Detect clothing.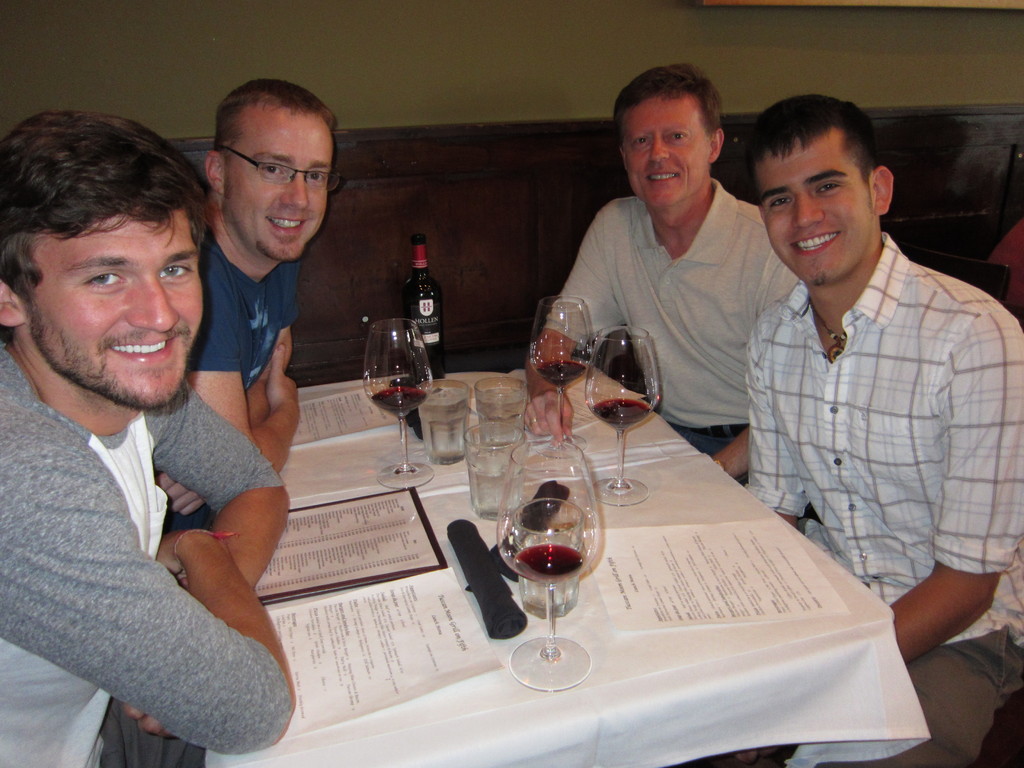
Detected at locate(545, 172, 800, 484).
